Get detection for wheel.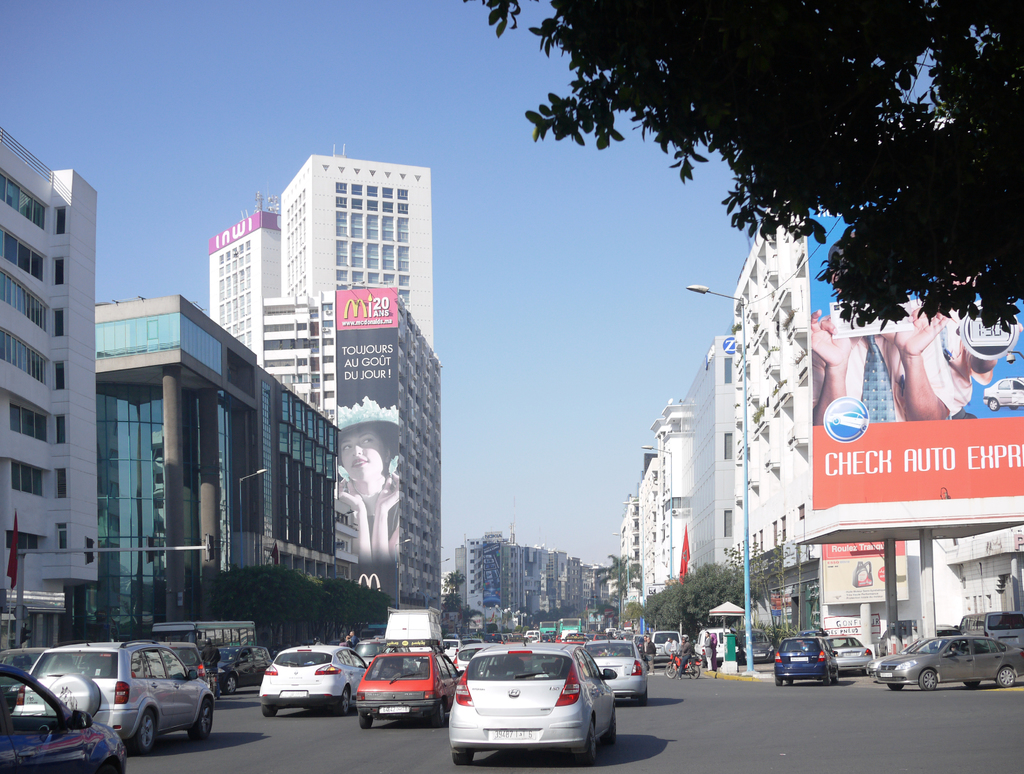
Detection: (left=262, top=704, right=277, bottom=716).
